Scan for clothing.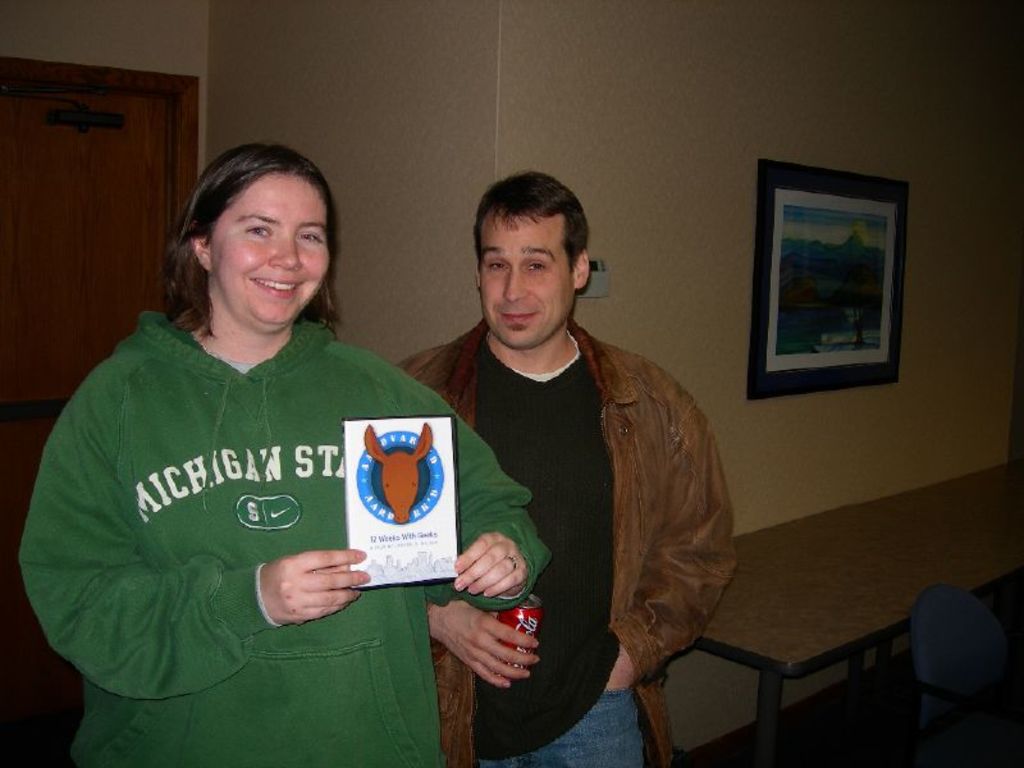
Scan result: bbox(20, 305, 559, 767).
